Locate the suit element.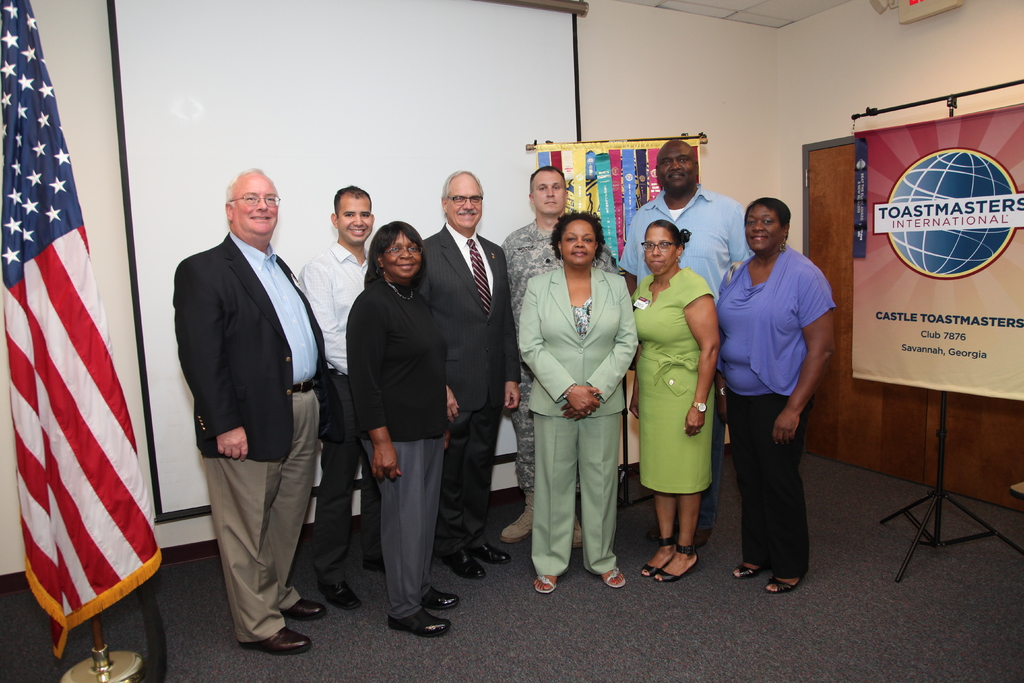
Element bbox: crop(425, 224, 522, 547).
